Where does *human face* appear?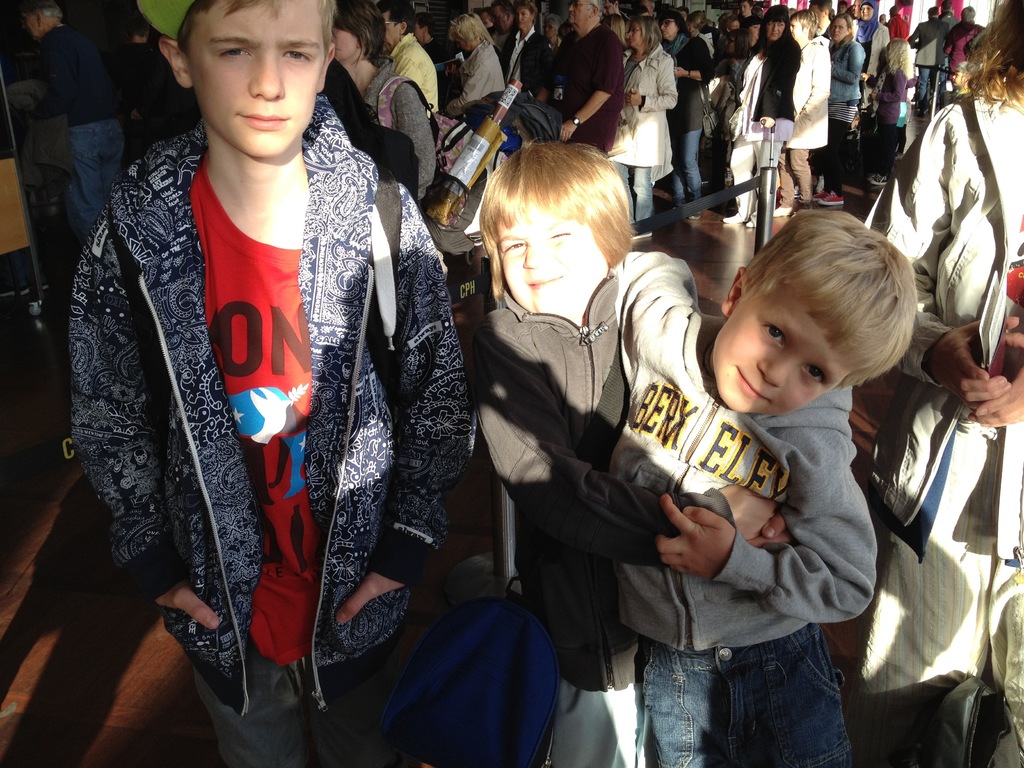
Appears at region(632, 26, 640, 45).
